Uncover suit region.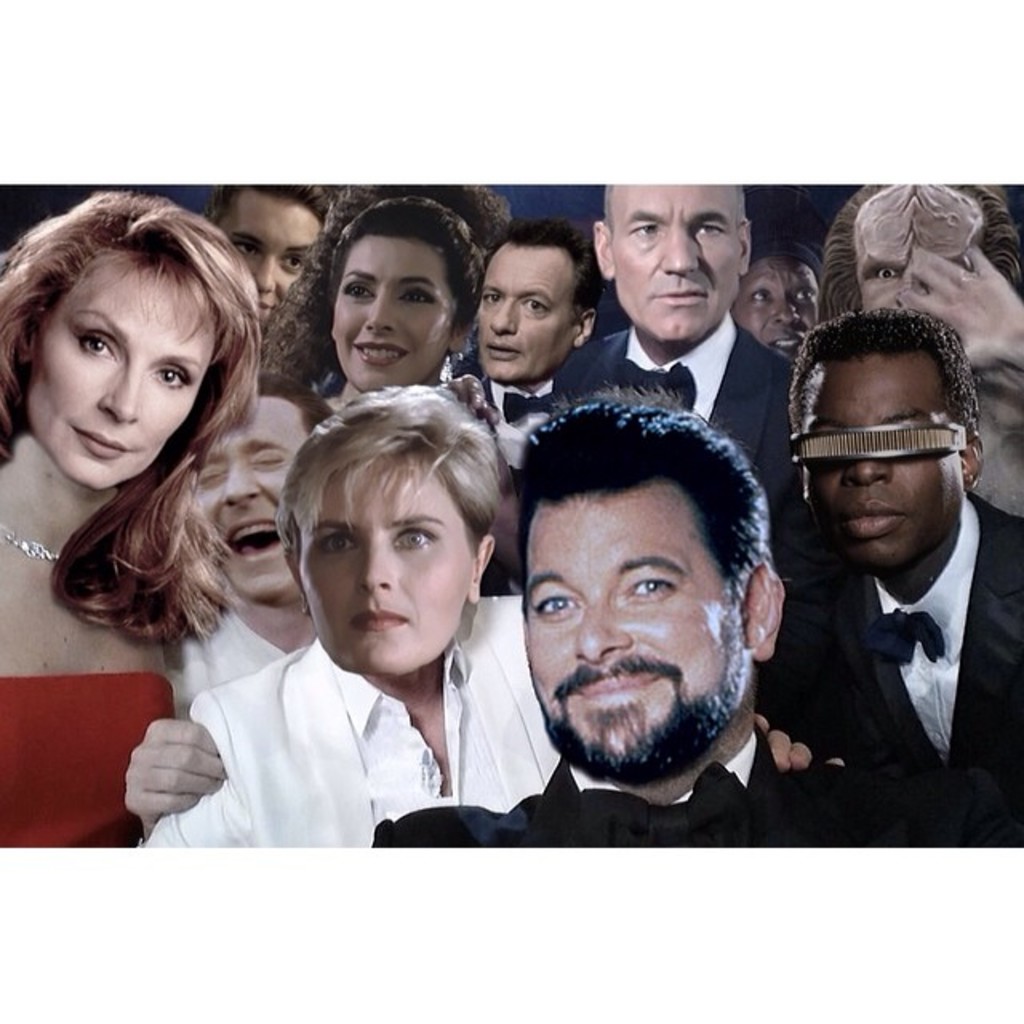
Uncovered: {"x1": 373, "y1": 765, "x2": 872, "y2": 883}.
